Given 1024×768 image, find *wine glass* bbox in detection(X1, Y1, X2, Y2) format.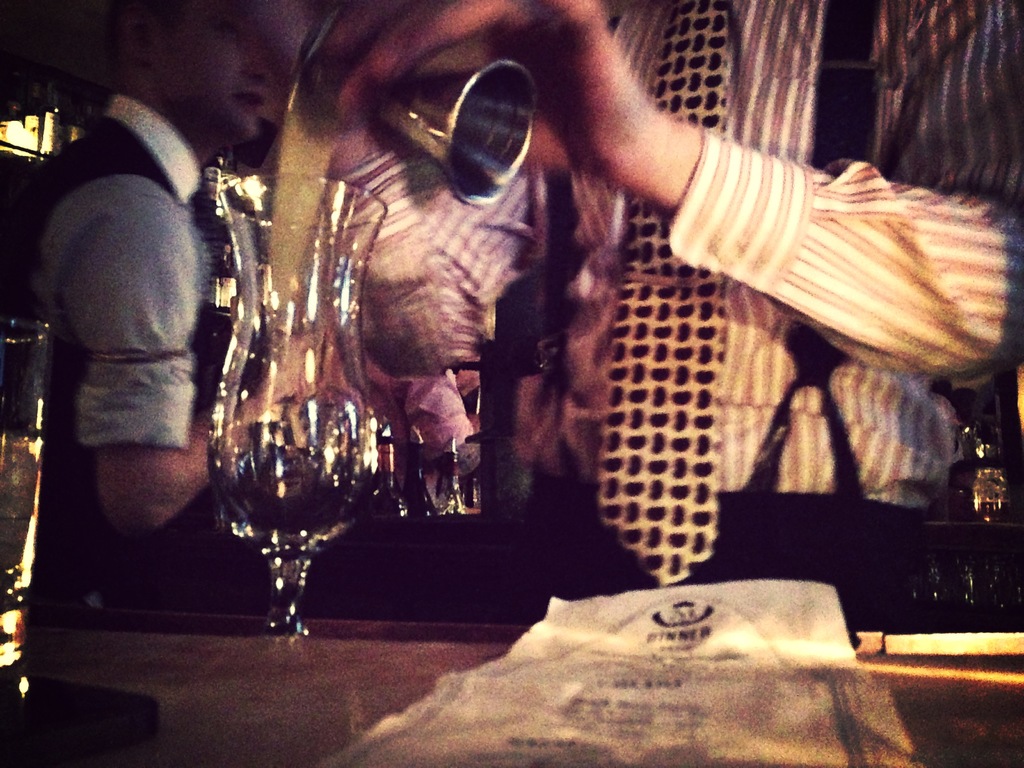
detection(214, 183, 380, 638).
